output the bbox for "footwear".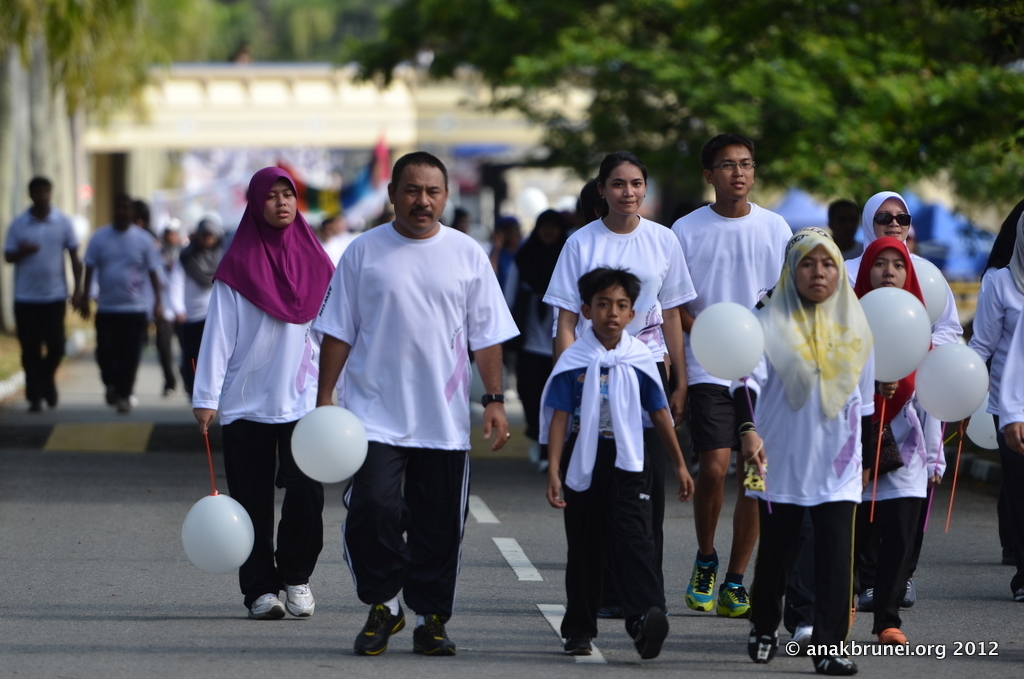
box(624, 609, 673, 661).
